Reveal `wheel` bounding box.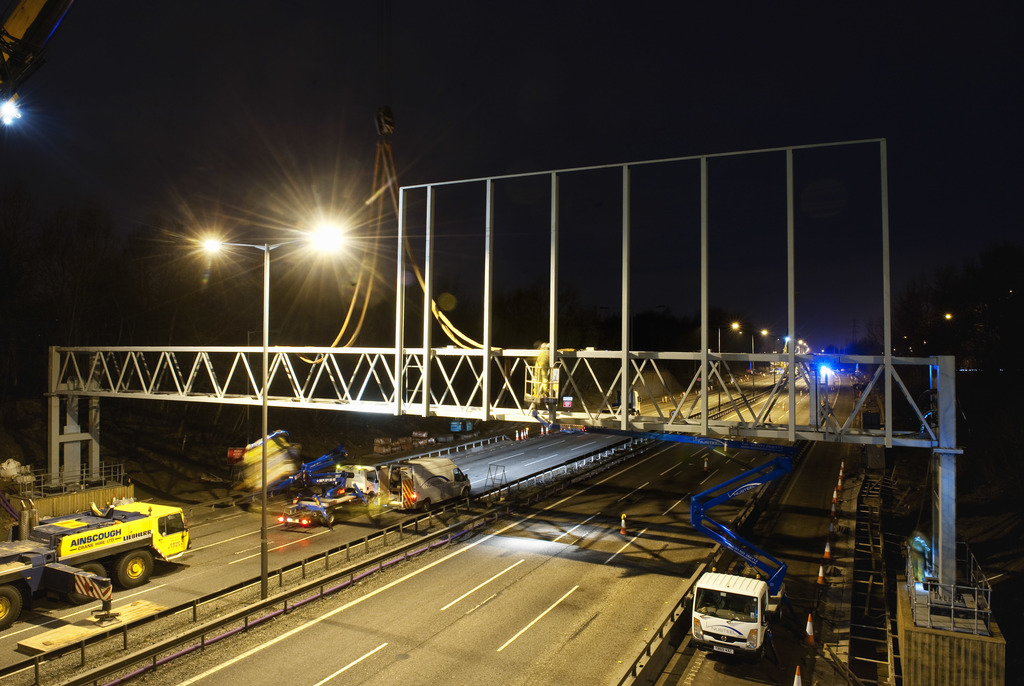
Revealed: [321, 511, 333, 524].
